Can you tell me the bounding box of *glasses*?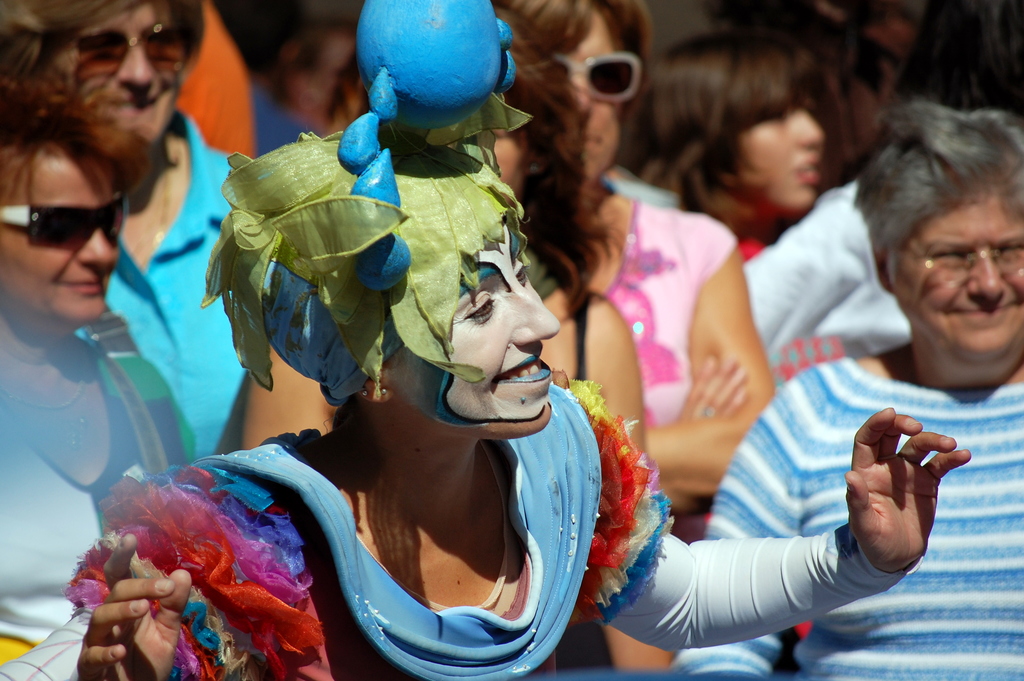
905 236 1023 288.
